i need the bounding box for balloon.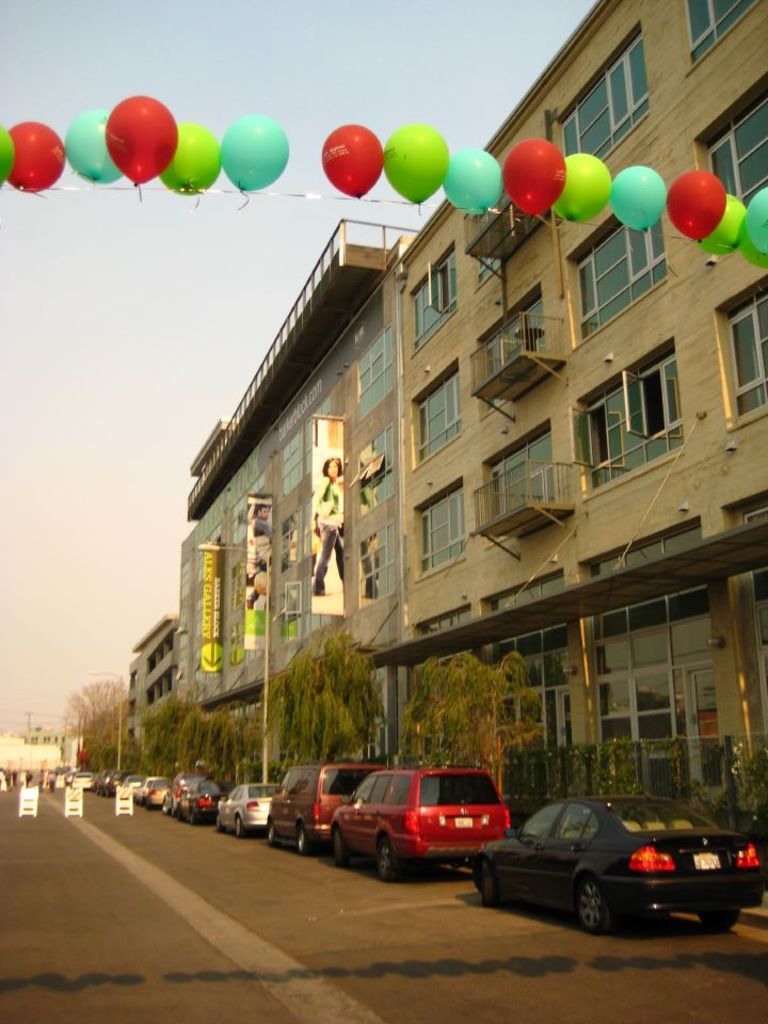
Here it is: select_region(0, 128, 12, 181).
